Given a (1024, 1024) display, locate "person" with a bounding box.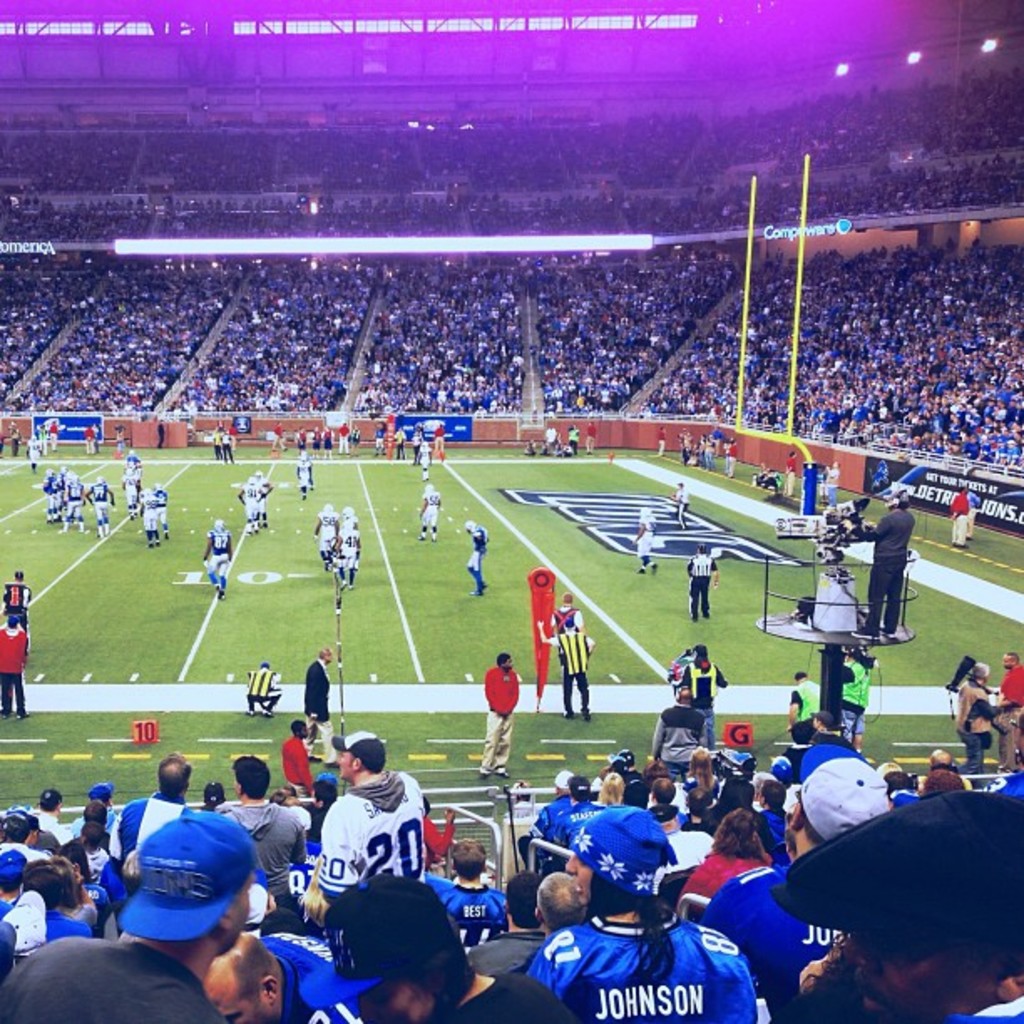
Located: BBox(249, 663, 284, 713).
